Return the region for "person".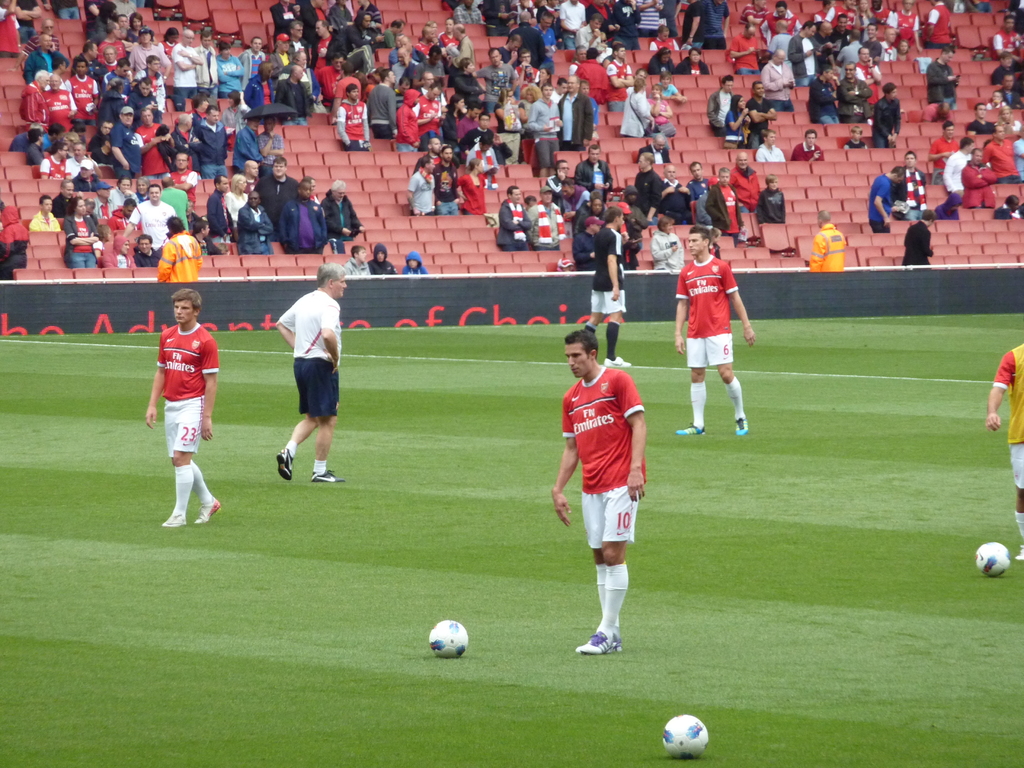
[989,340,1023,563].
